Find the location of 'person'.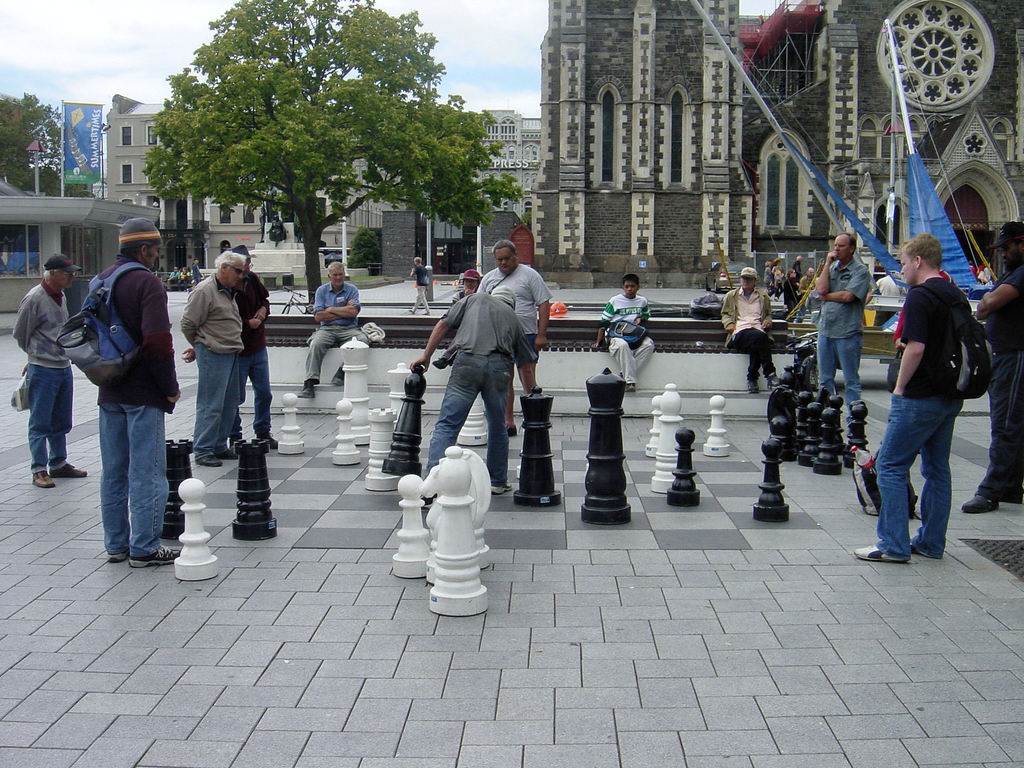
Location: rect(876, 205, 988, 580).
